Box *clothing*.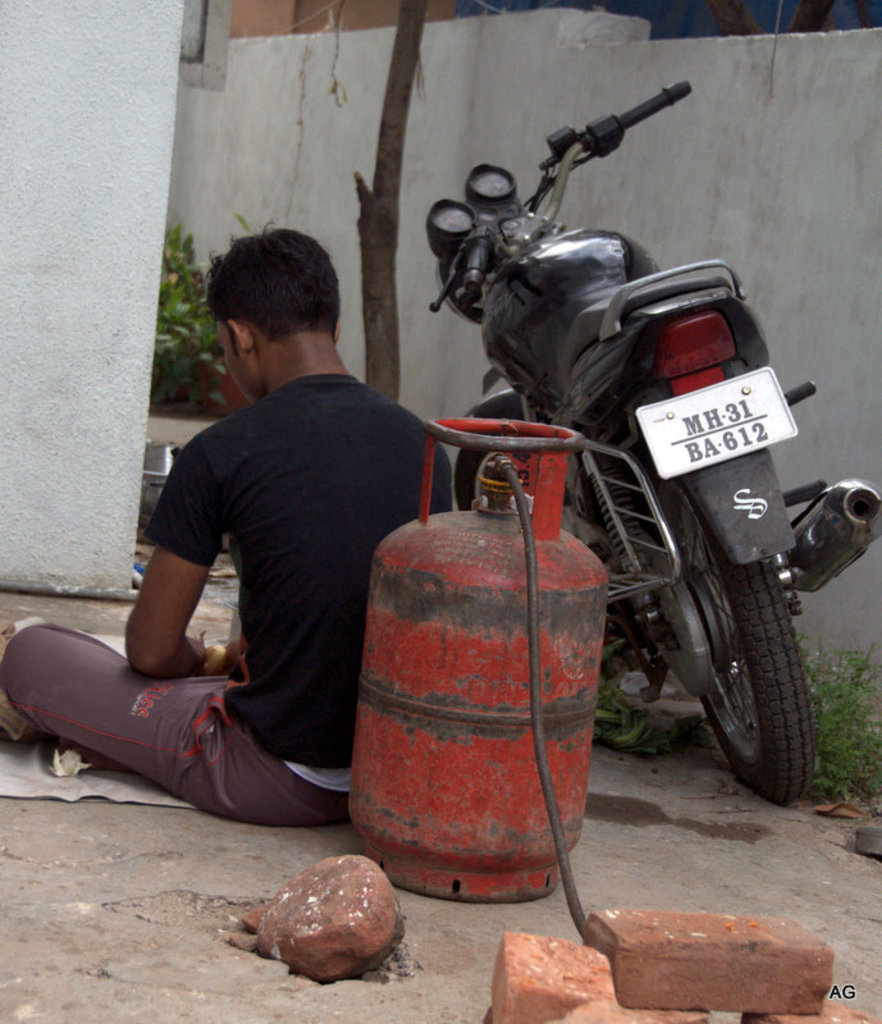
Rect(38, 366, 429, 828).
